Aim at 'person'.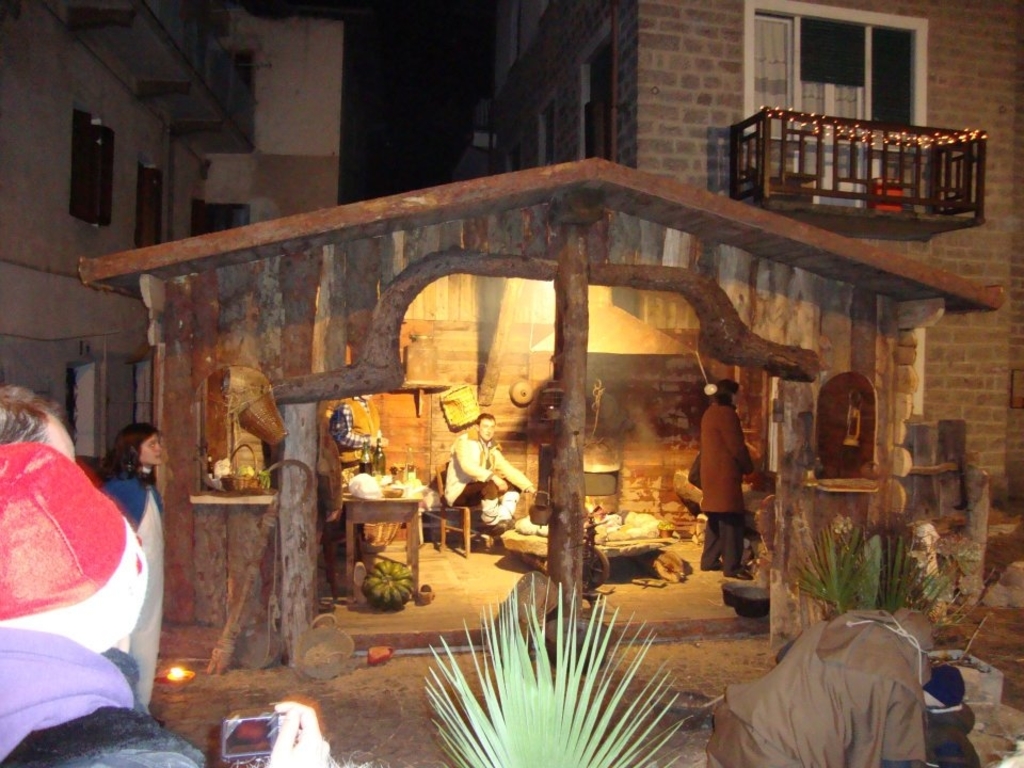
Aimed at Rect(0, 388, 78, 462).
